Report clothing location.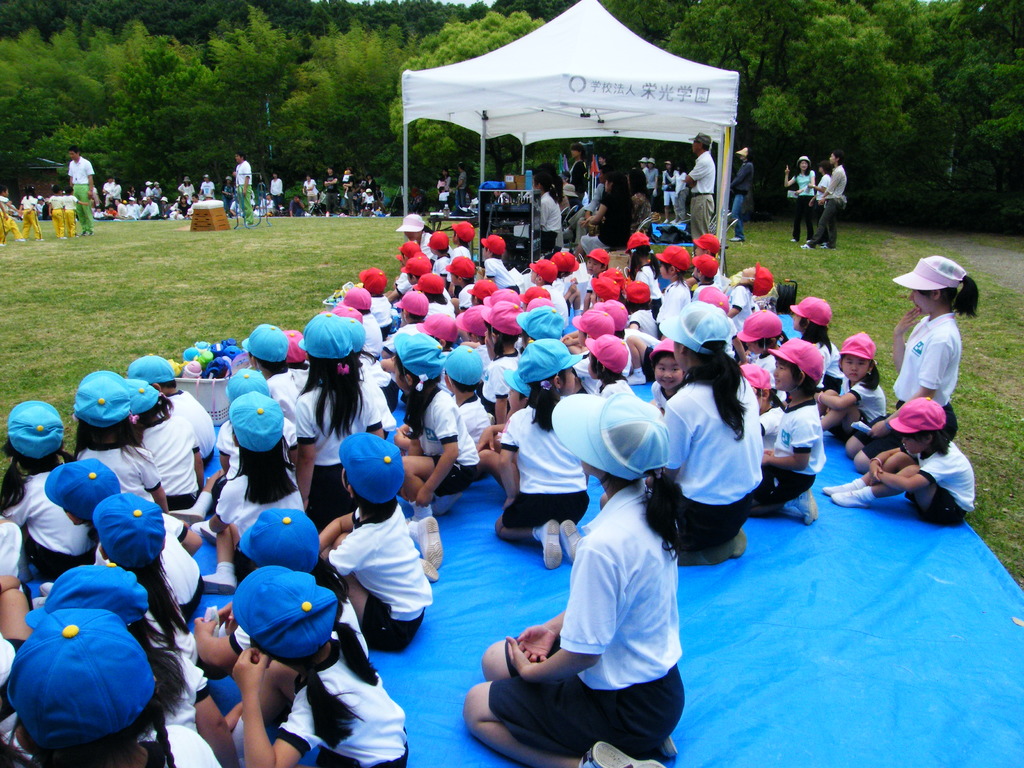
Report: x1=216, y1=464, x2=307, y2=537.
